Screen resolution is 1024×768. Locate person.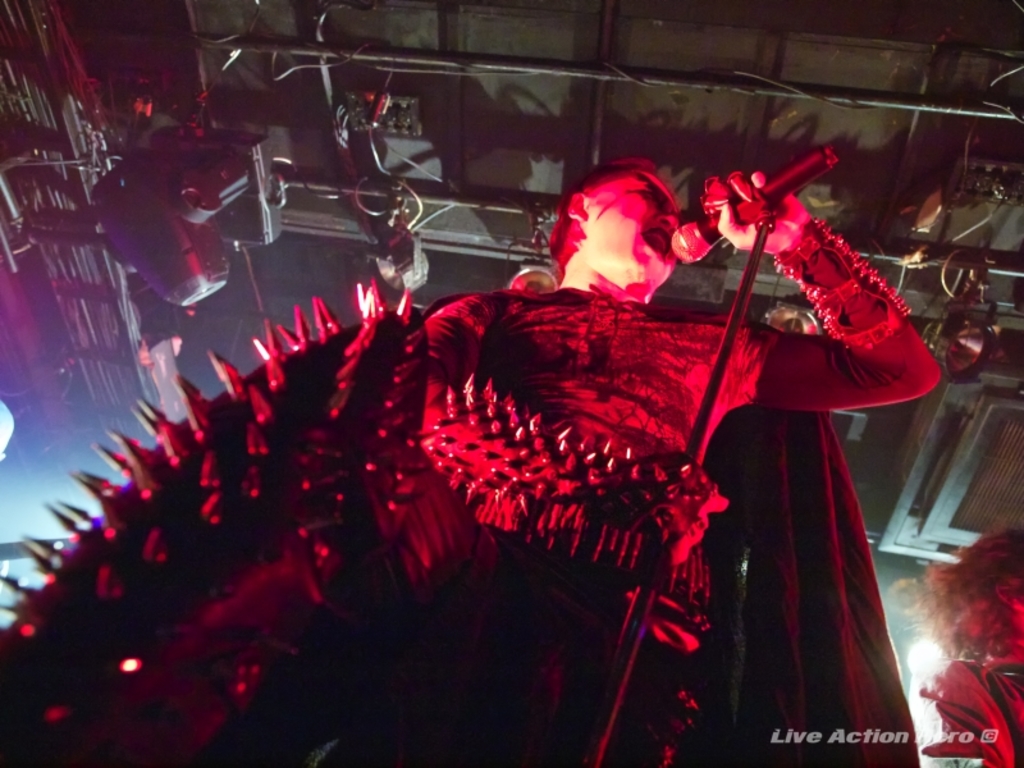
[x1=924, y1=526, x2=1023, y2=767].
